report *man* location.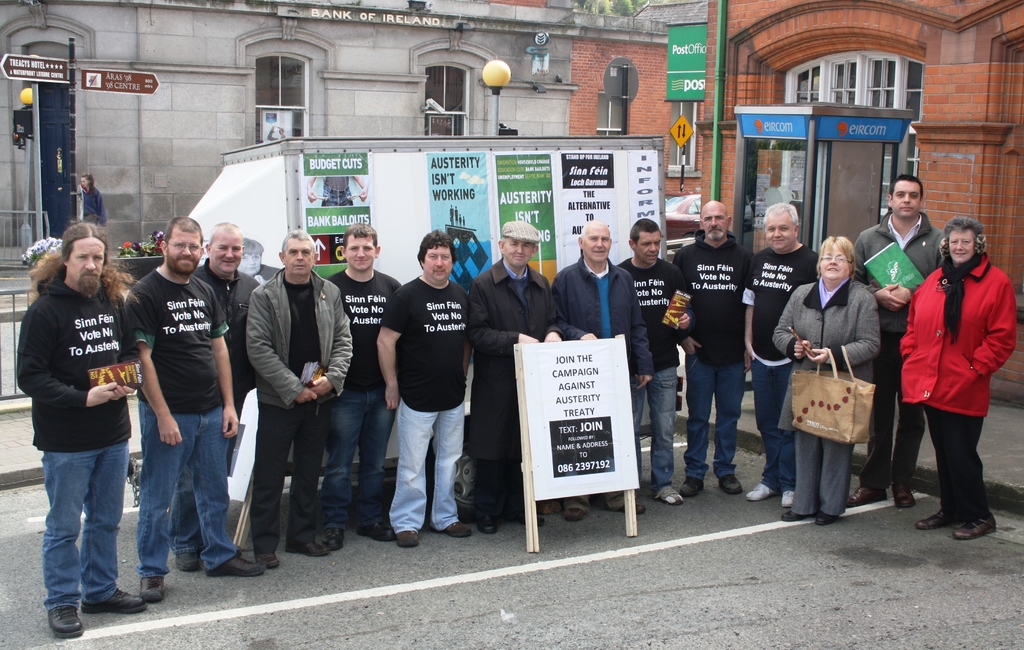
Report: detection(672, 201, 766, 494).
